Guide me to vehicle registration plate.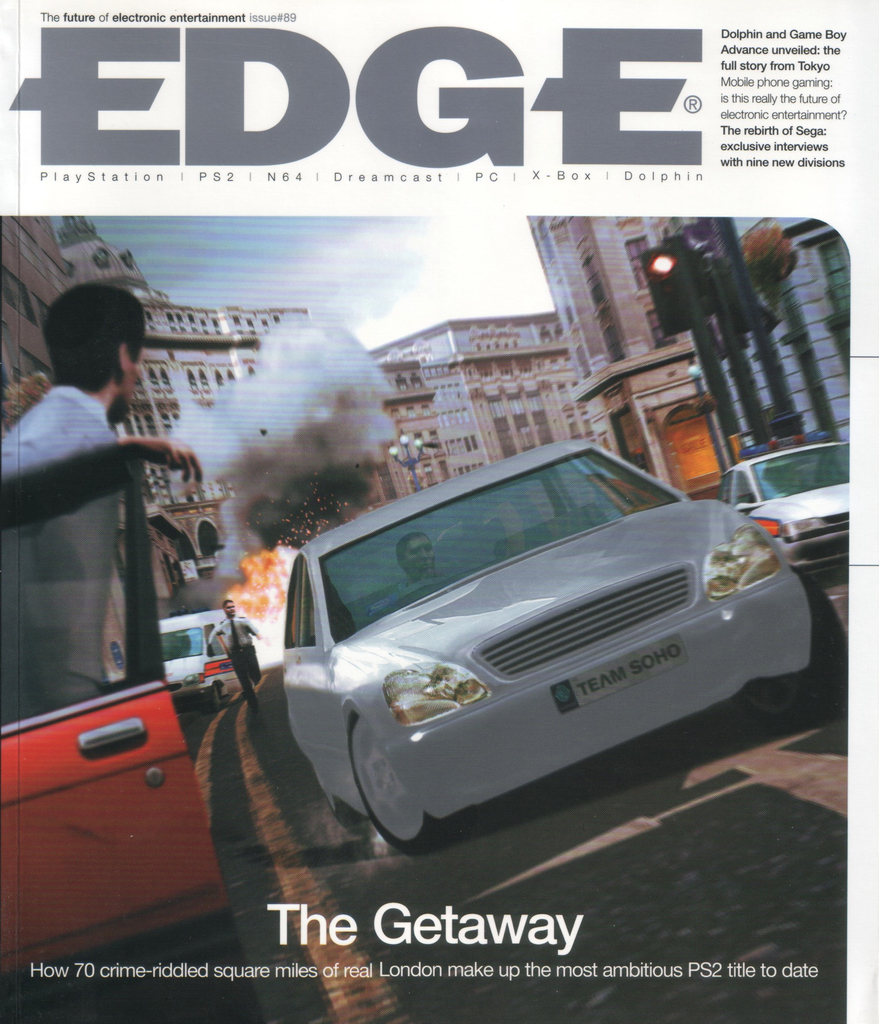
Guidance: [x1=554, y1=632, x2=692, y2=714].
